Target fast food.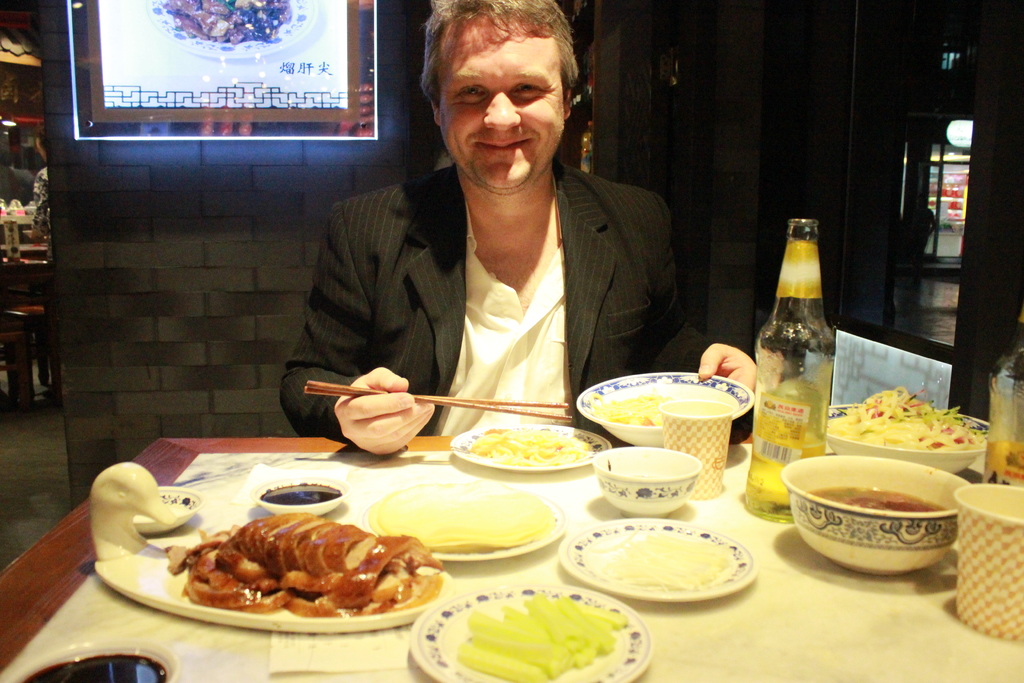
Target region: (x1=473, y1=422, x2=582, y2=466).
